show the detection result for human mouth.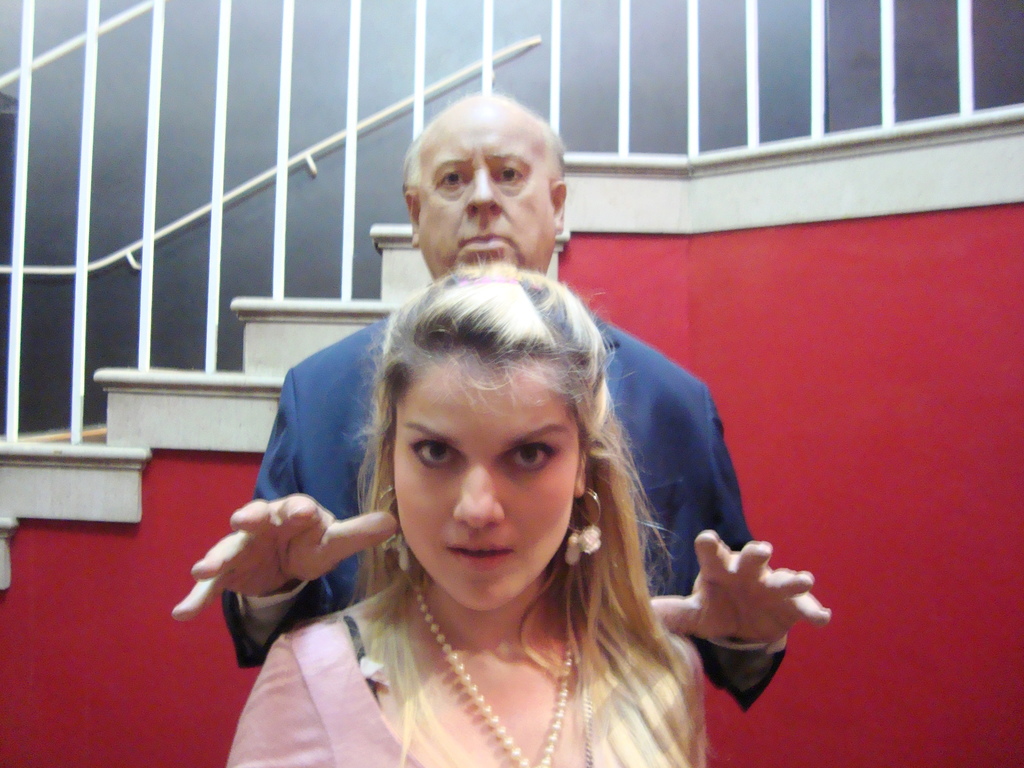
box(447, 539, 512, 571).
